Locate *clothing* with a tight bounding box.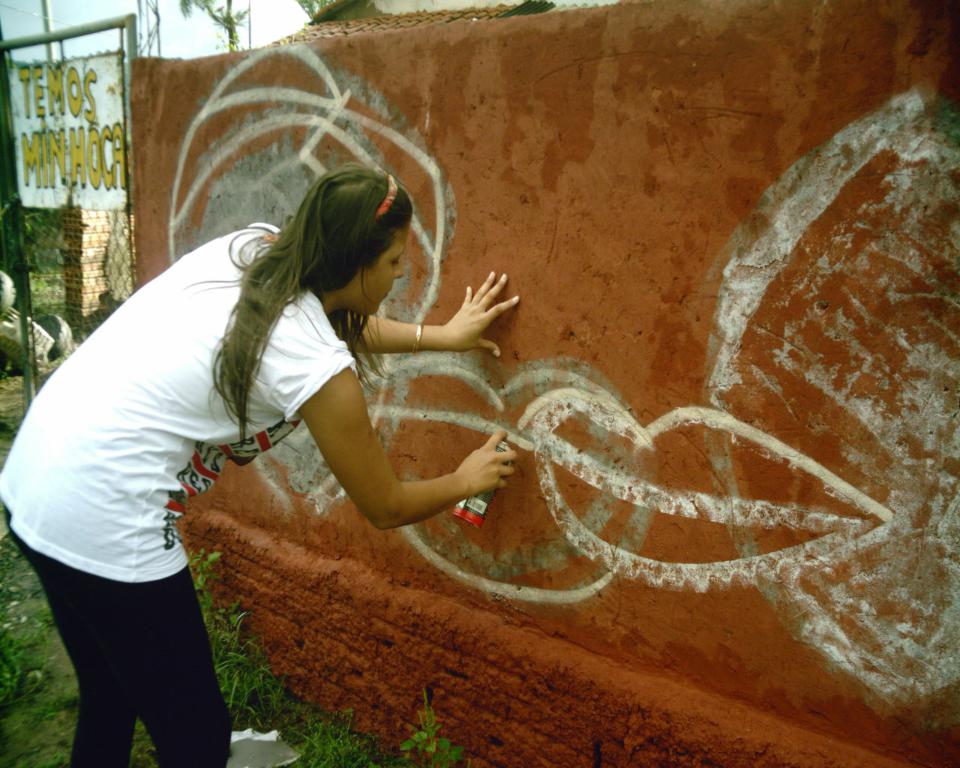
<box>0,220,359,767</box>.
